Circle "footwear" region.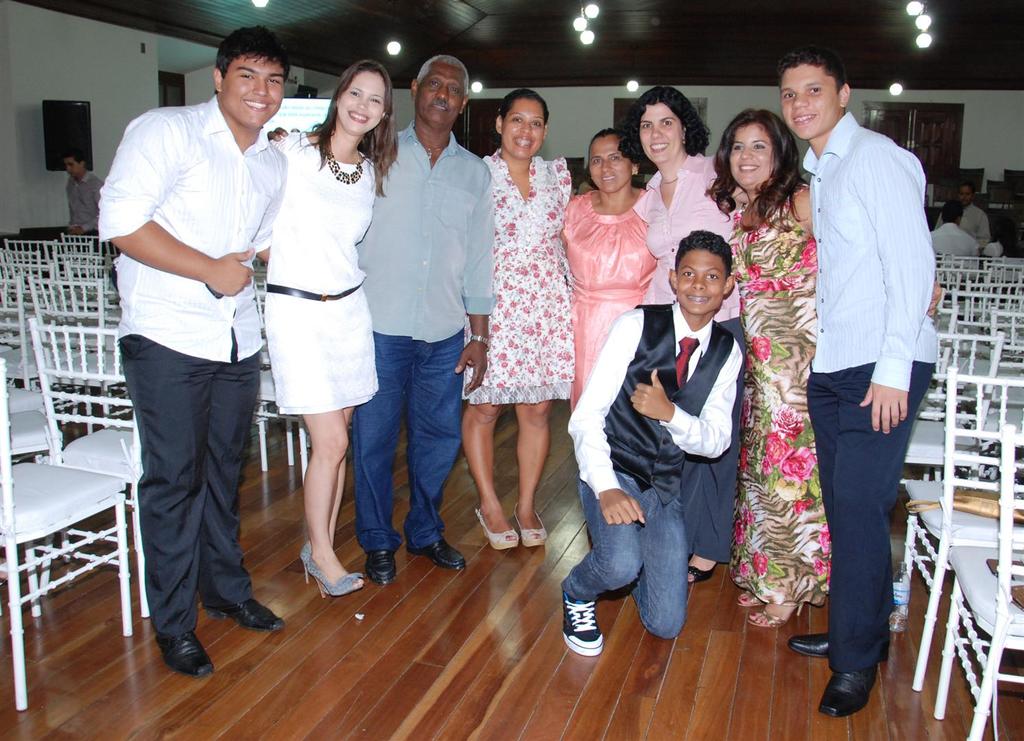
Region: (left=306, top=554, right=367, bottom=598).
